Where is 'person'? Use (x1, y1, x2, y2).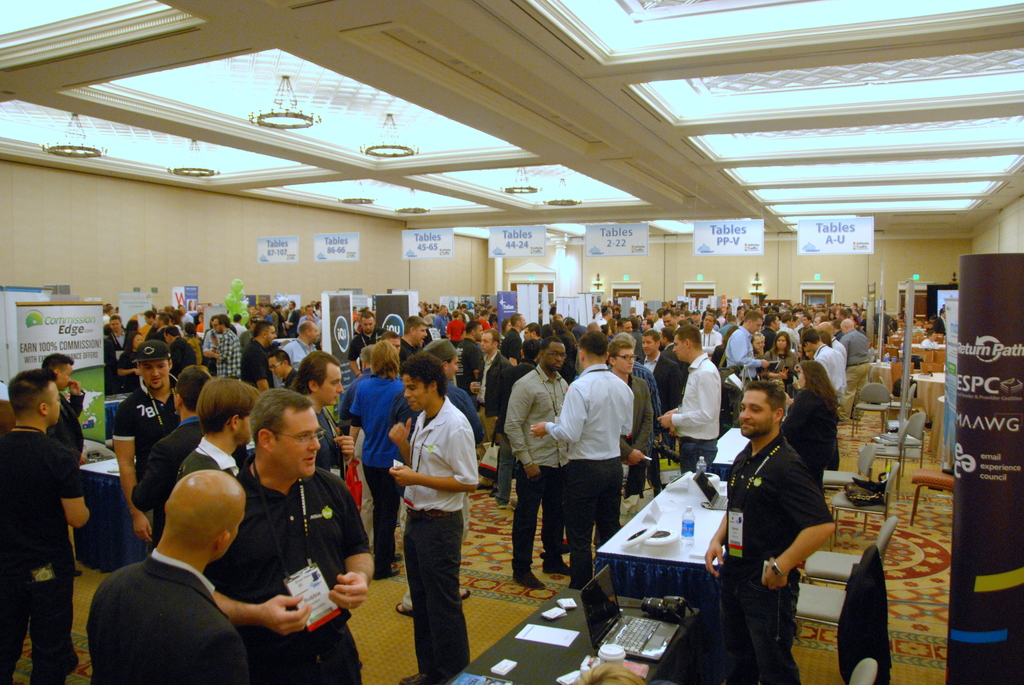
(283, 319, 321, 370).
